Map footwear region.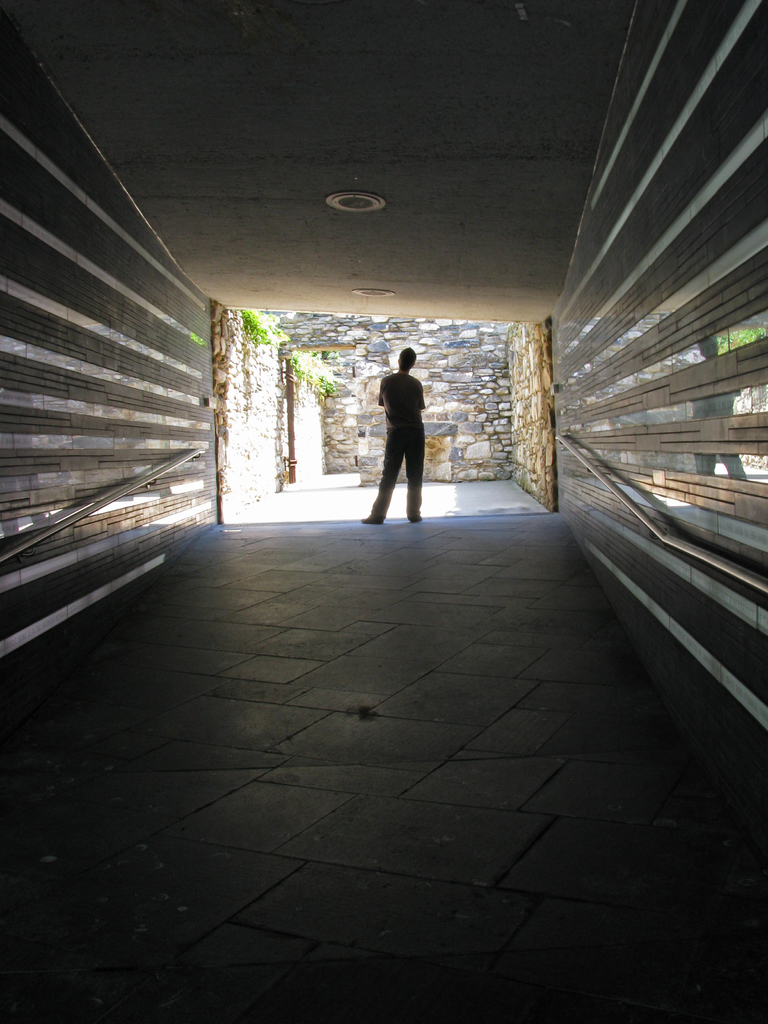
Mapped to left=362, top=516, right=384, bottom=525.
